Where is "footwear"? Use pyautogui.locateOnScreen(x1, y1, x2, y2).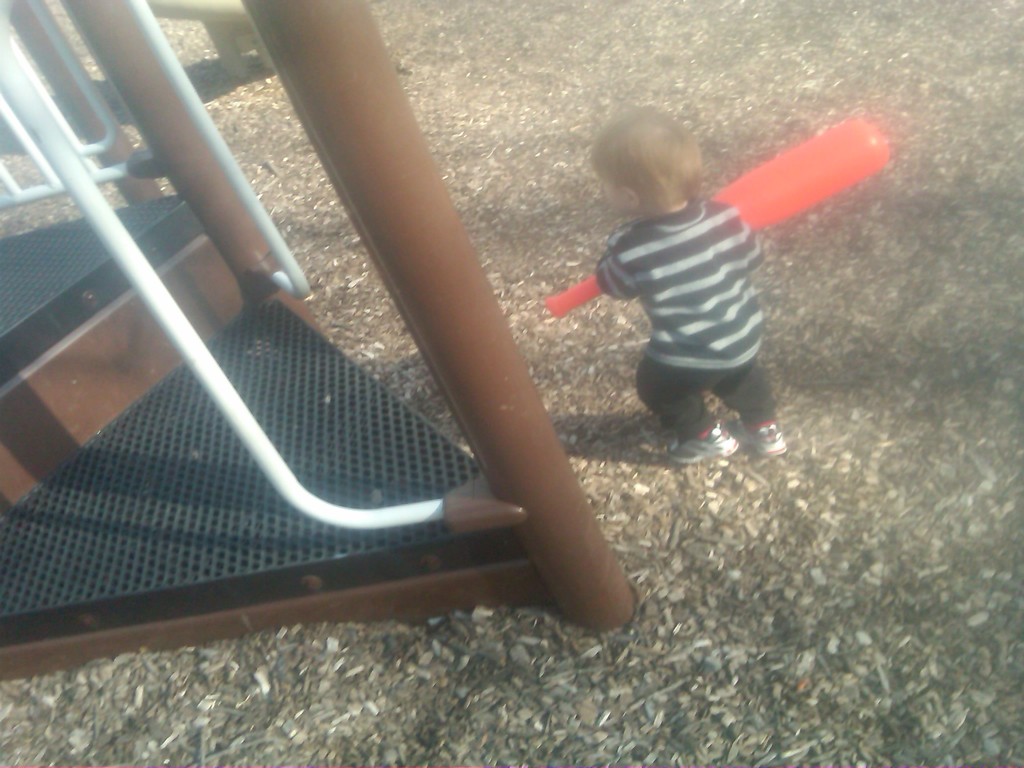
pyautogui.locateOnScreen(741, 423, 788, 455).
